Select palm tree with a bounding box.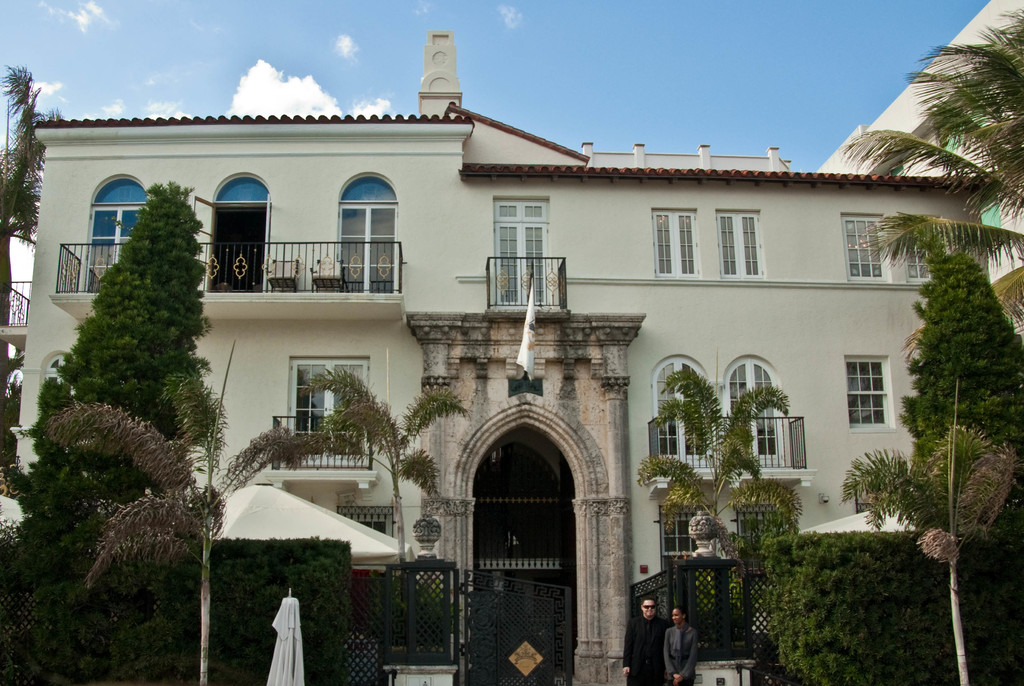
844, 404, 988, 588.
